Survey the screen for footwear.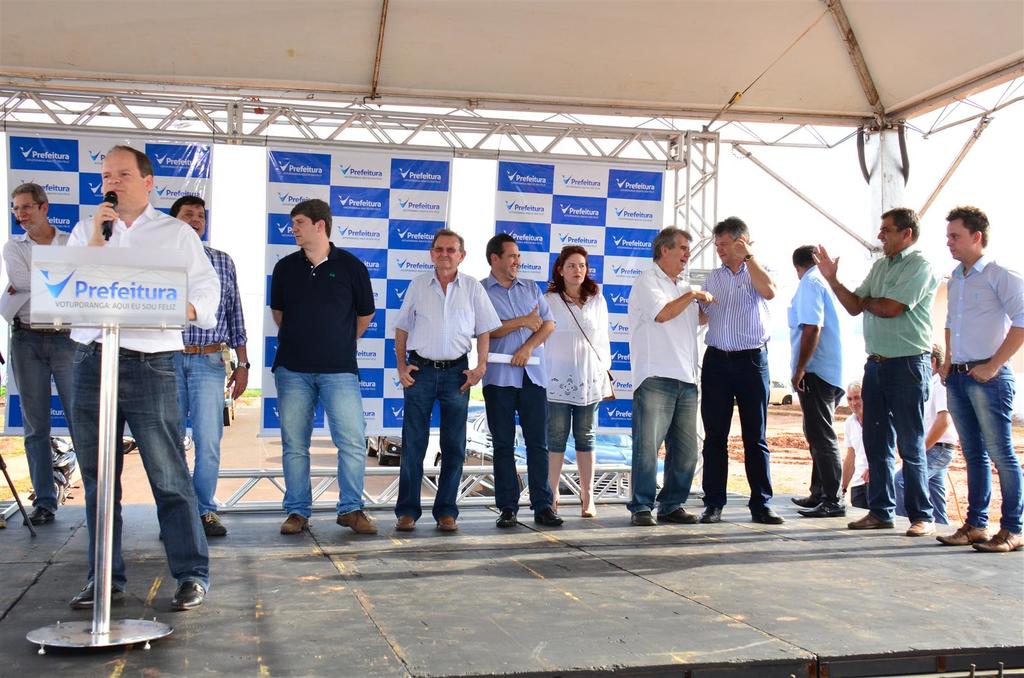
Survey found: (696,505,723,526).
